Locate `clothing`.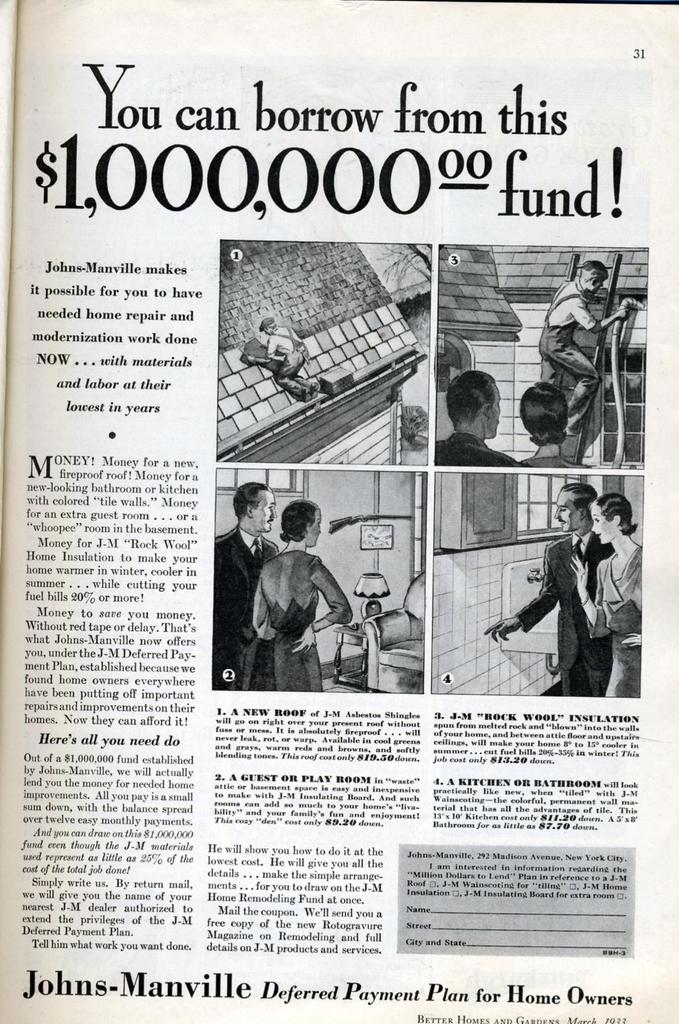
Bounding box: (x1=217, y1=527, x2=280, y2=693).
